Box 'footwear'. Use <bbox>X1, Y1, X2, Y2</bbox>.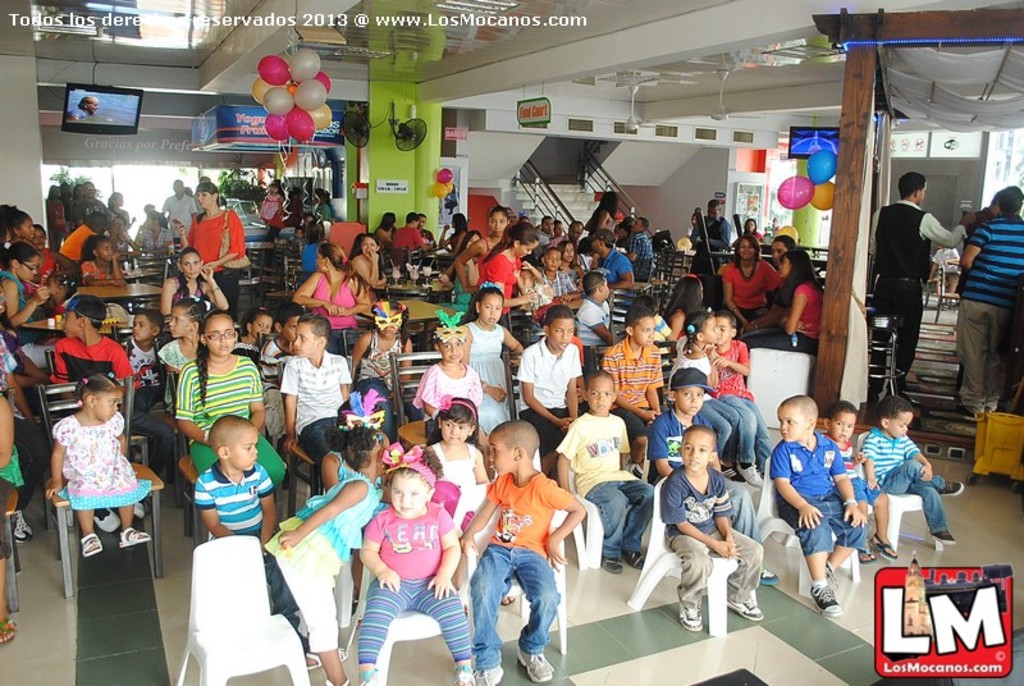
<bbox>625, 541, 650, 568</bbox>.
